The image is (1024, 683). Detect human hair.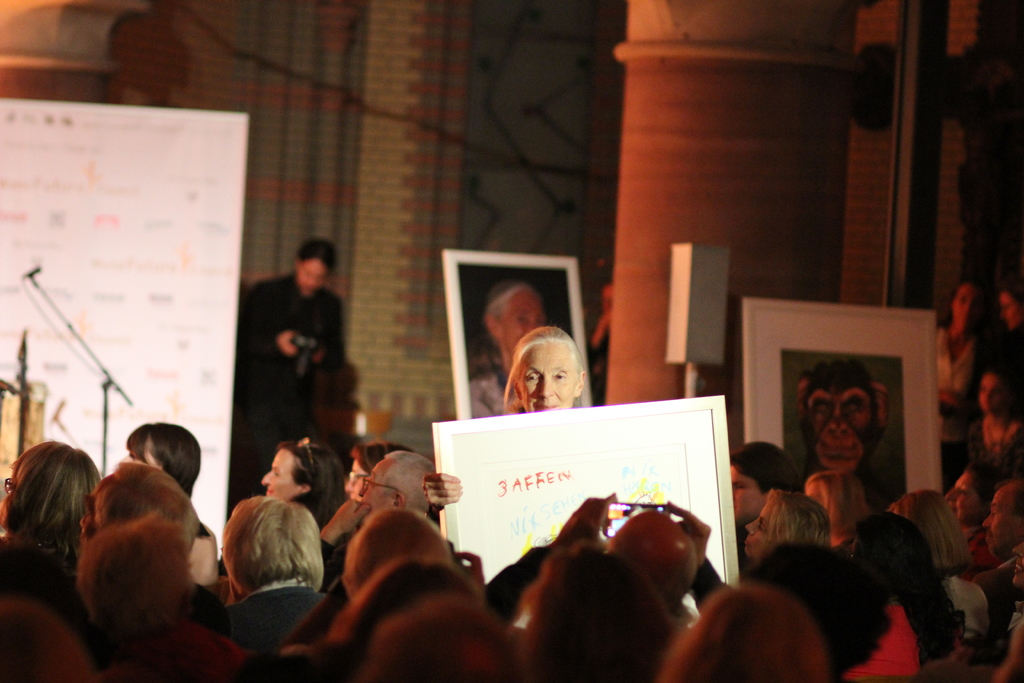
Detection: BBox(771, 488, 828, 546).
